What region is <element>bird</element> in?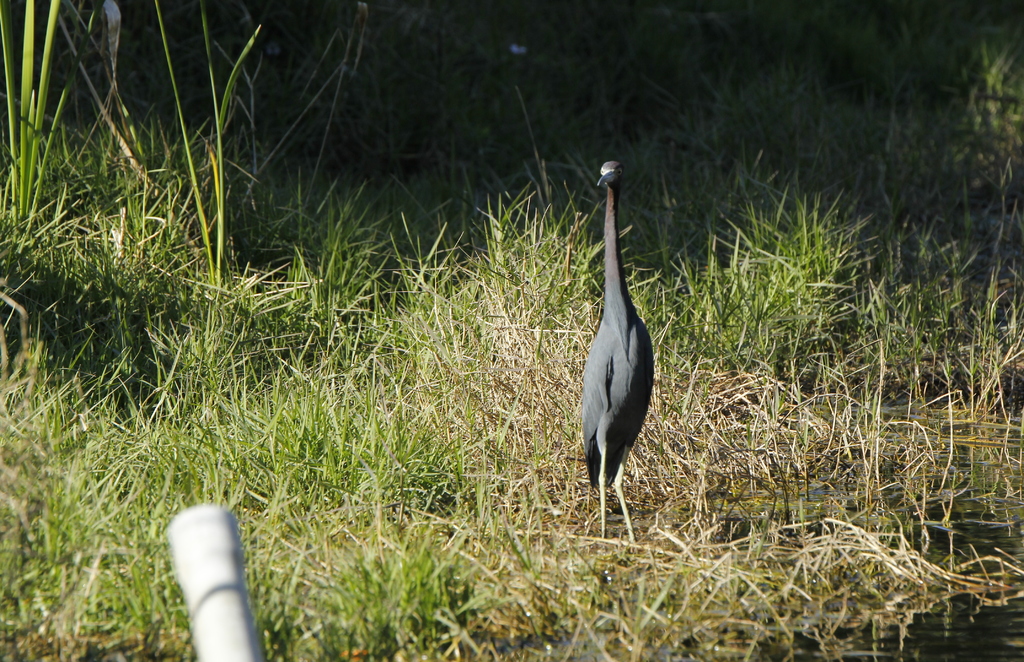
bbox=[563, 158, 666, 556].
